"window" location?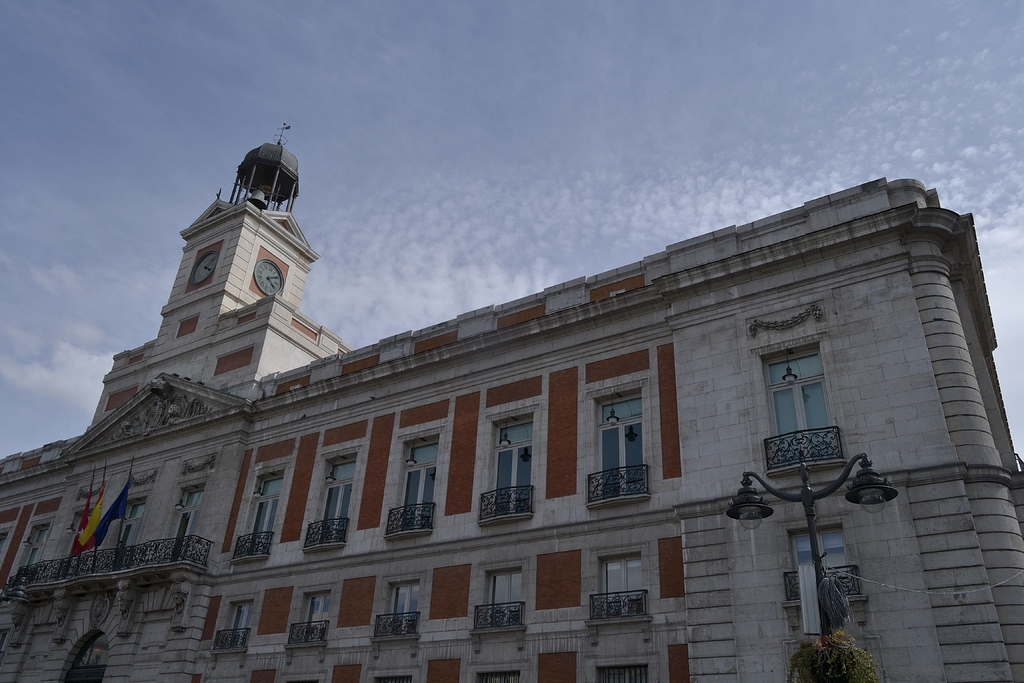
select_region(282, 586, 331, 653)
